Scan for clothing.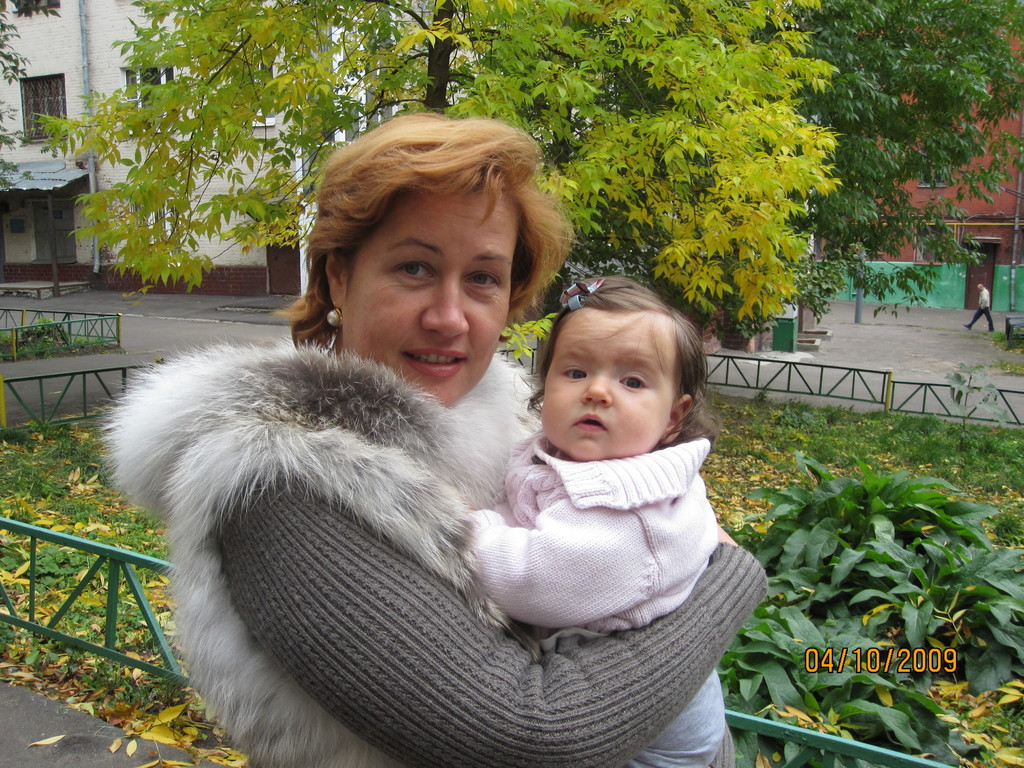
Scan result: [131, 229, 762, 767].
